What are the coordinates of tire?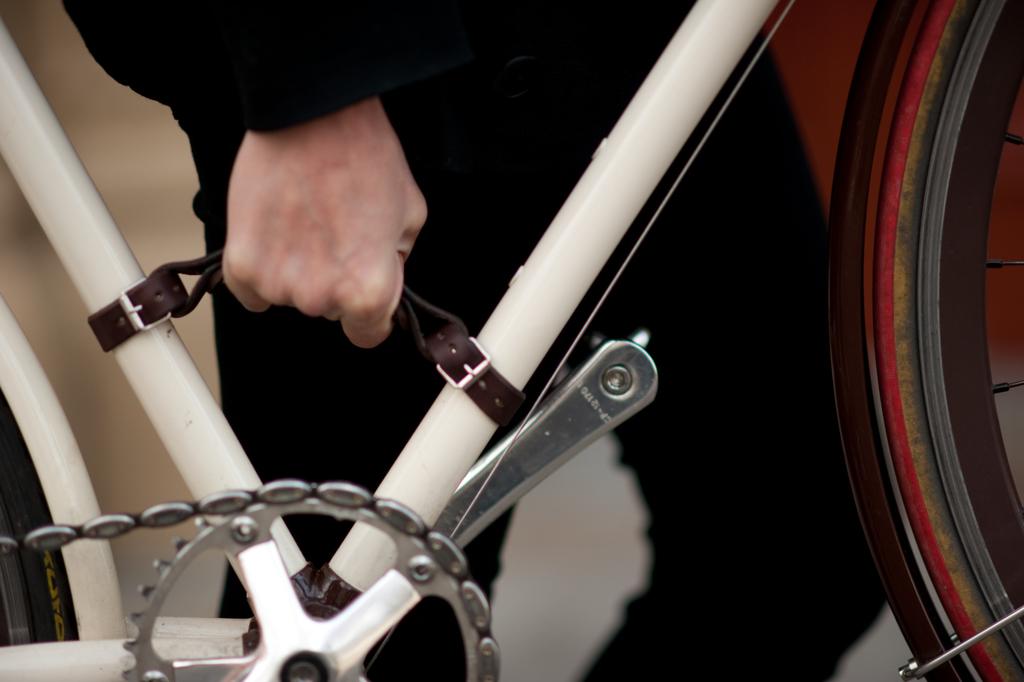
x1=830, y1=0, x2=1023, y2=681.
